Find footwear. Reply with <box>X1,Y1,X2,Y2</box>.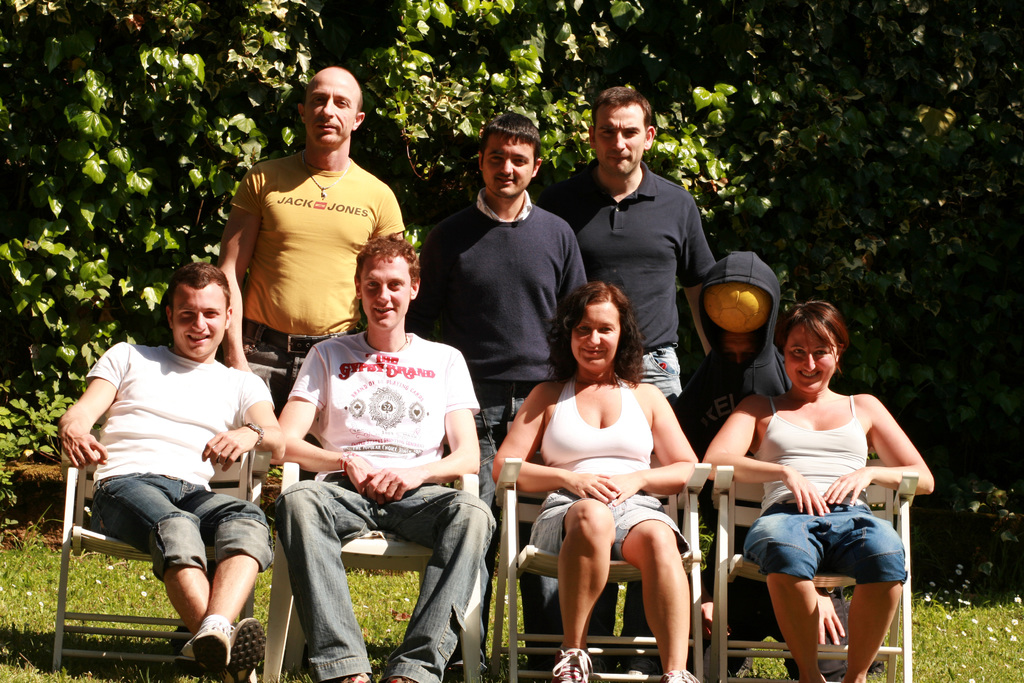
<box>227,617,266,682</box>.
